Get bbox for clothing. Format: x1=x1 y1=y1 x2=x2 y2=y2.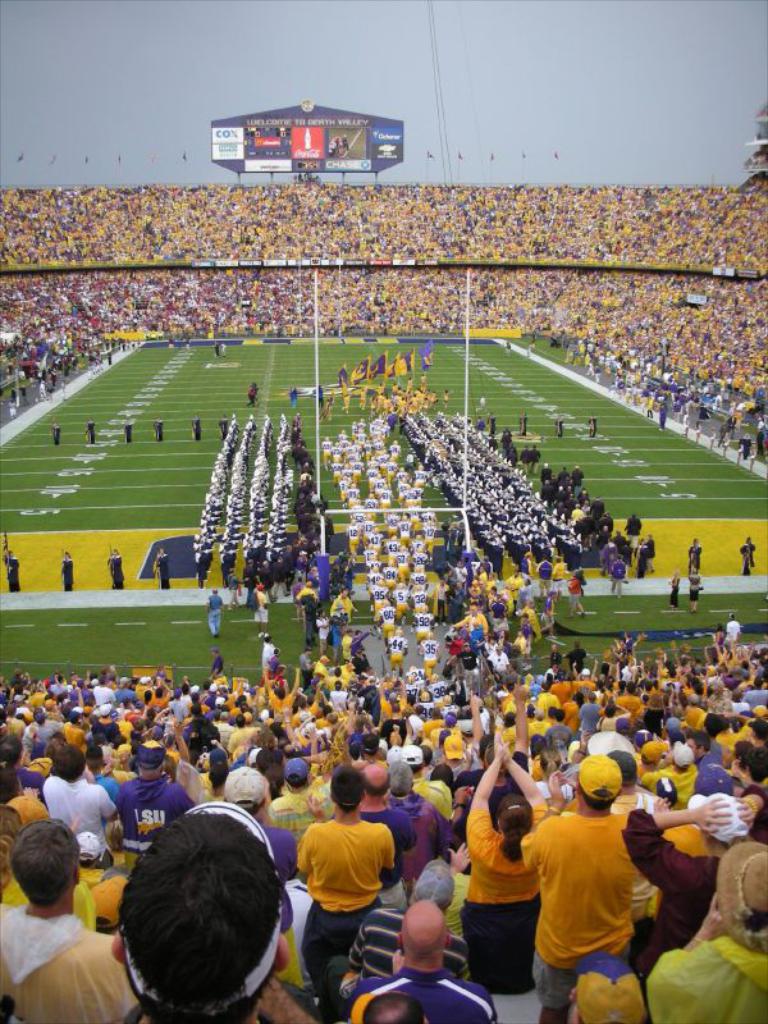
x1=0 y1=186 x2=767 y2=403.
